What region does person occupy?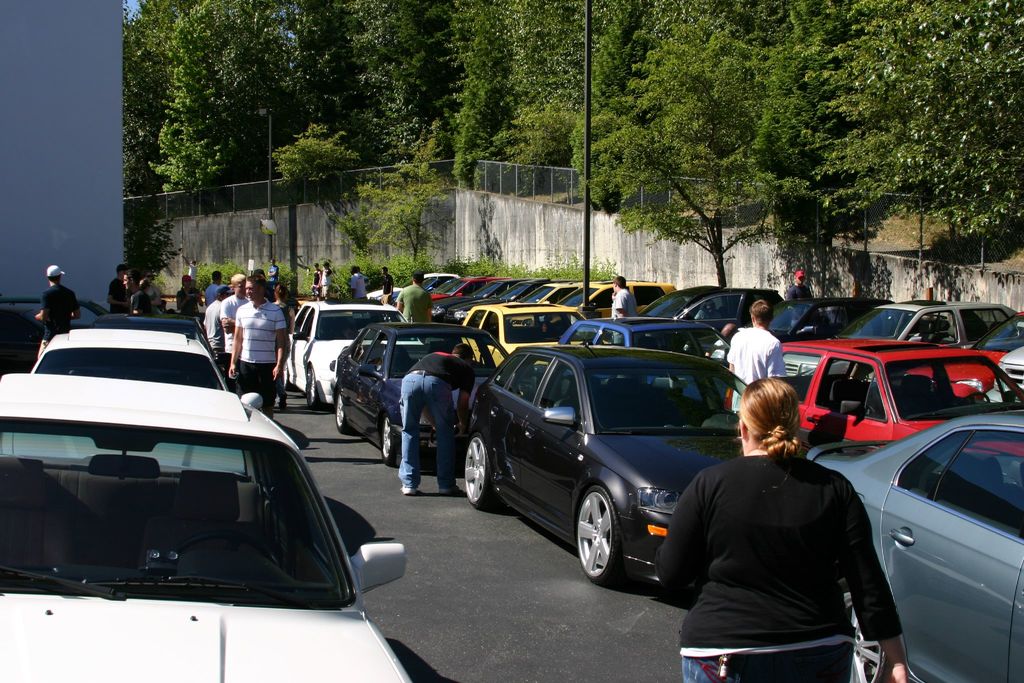
(x1=266, y1=257, x2=281, y2=282).
